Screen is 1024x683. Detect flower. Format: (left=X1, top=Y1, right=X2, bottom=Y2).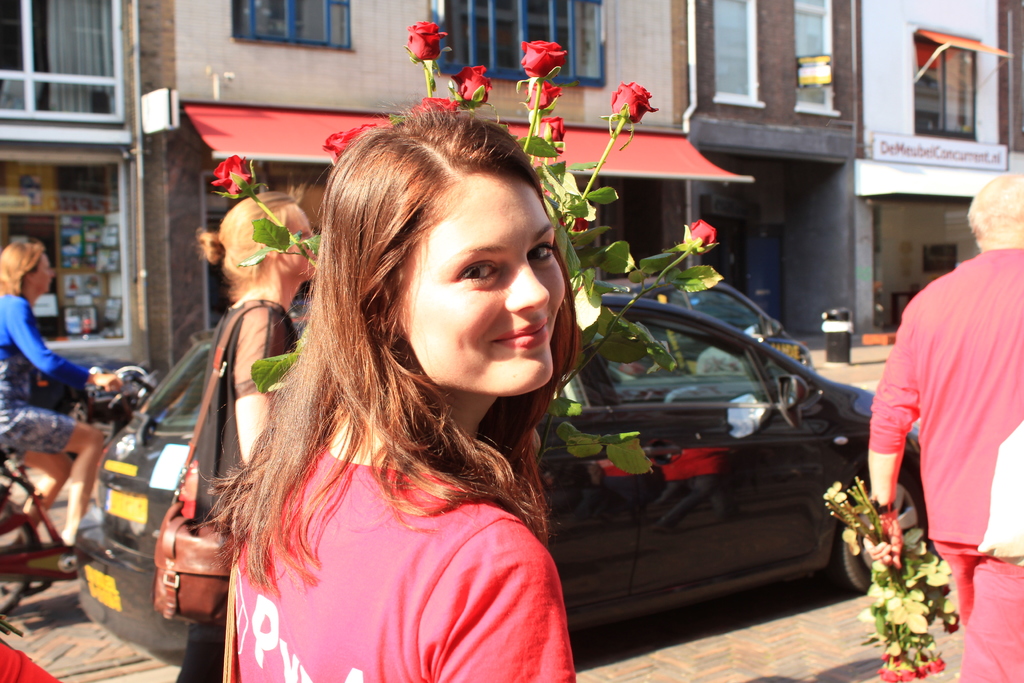
(left=324, top=126, right=376, bottom=170).
